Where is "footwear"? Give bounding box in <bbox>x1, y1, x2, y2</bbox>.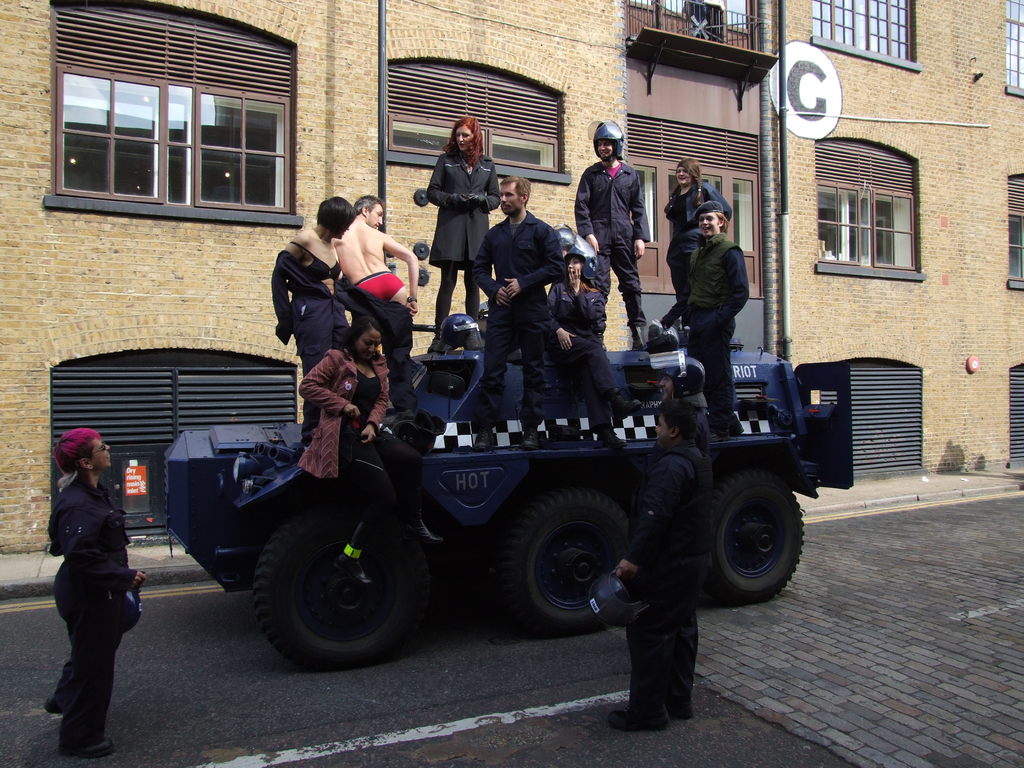
<bbox>610, 388, 644, 418</bbox>.
